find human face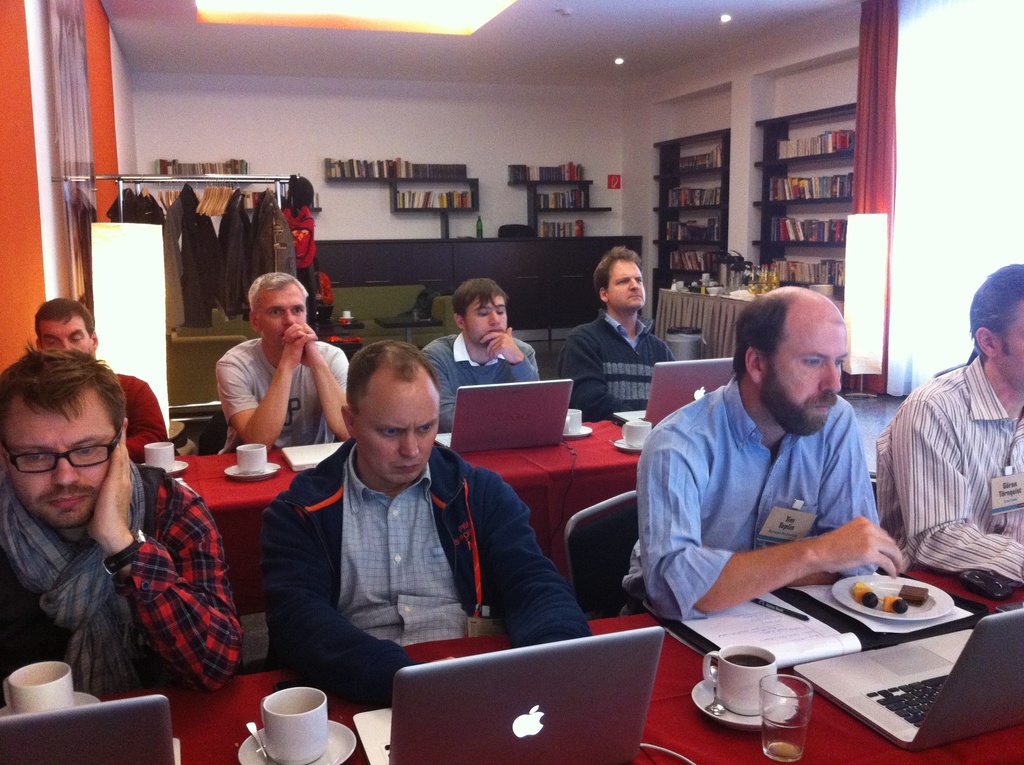
[462, 294, 509, 347]
